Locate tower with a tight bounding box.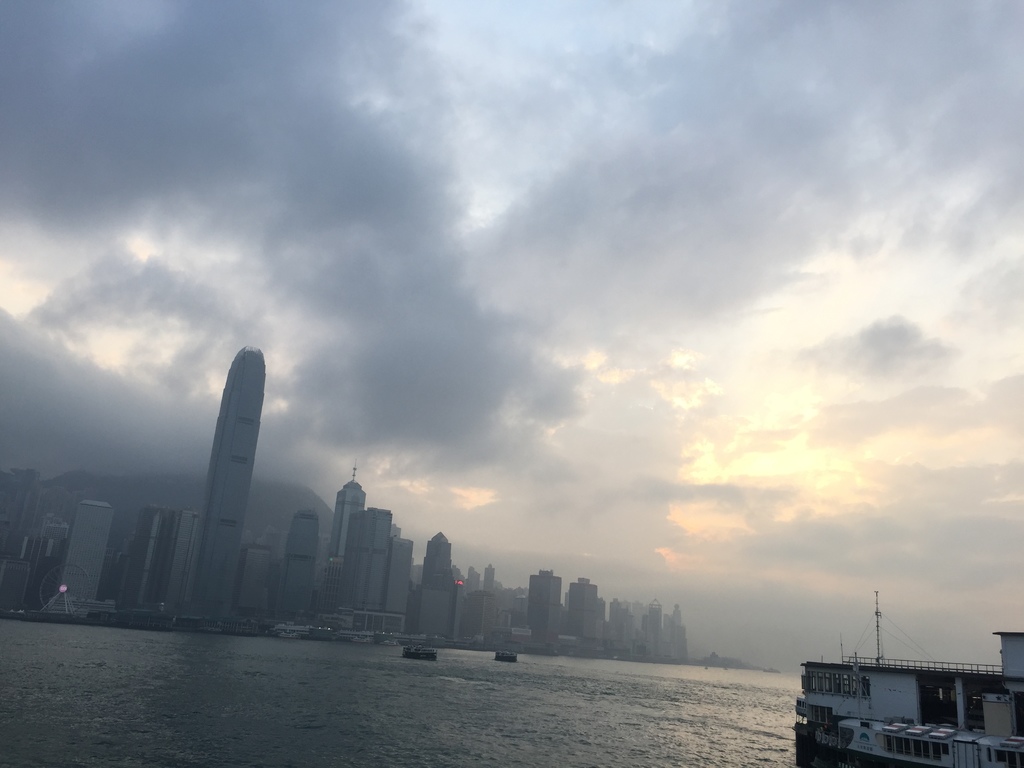
box=[422, 533, 458, 591].
